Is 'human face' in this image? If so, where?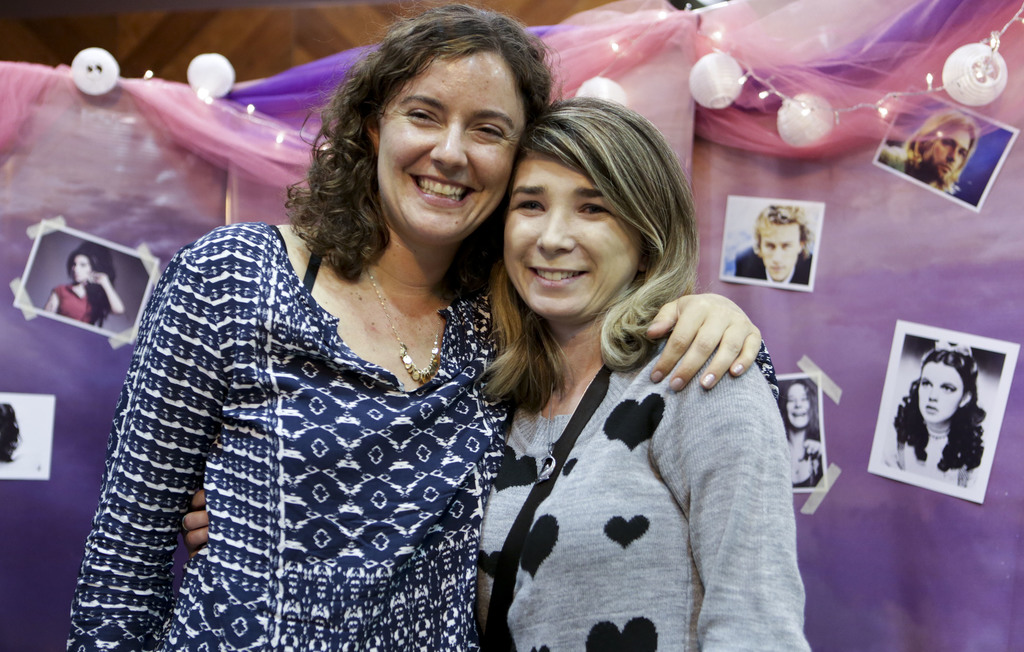
Yes, at (72, 254, 90, 286).
